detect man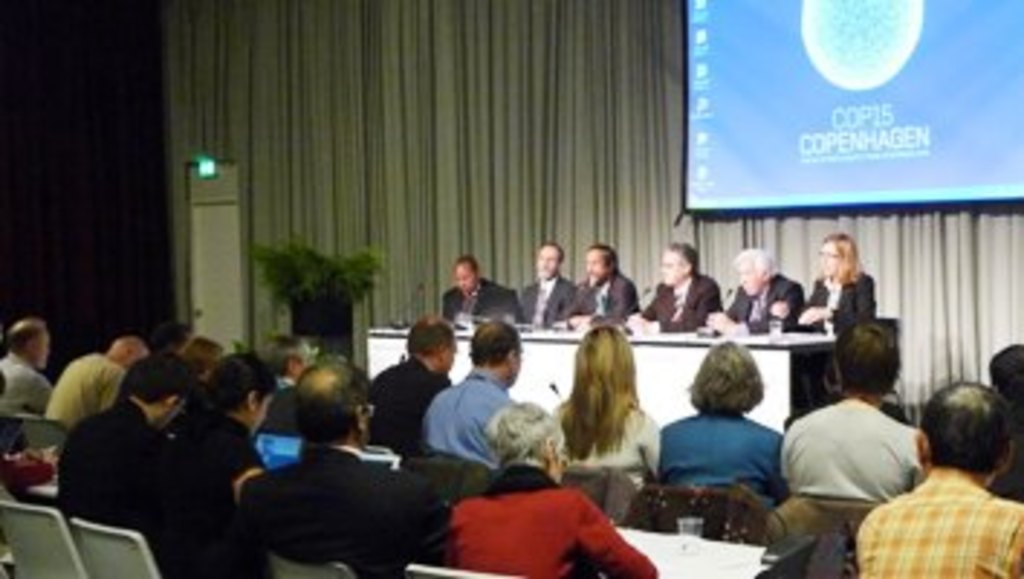
434, 258, 509, 324
